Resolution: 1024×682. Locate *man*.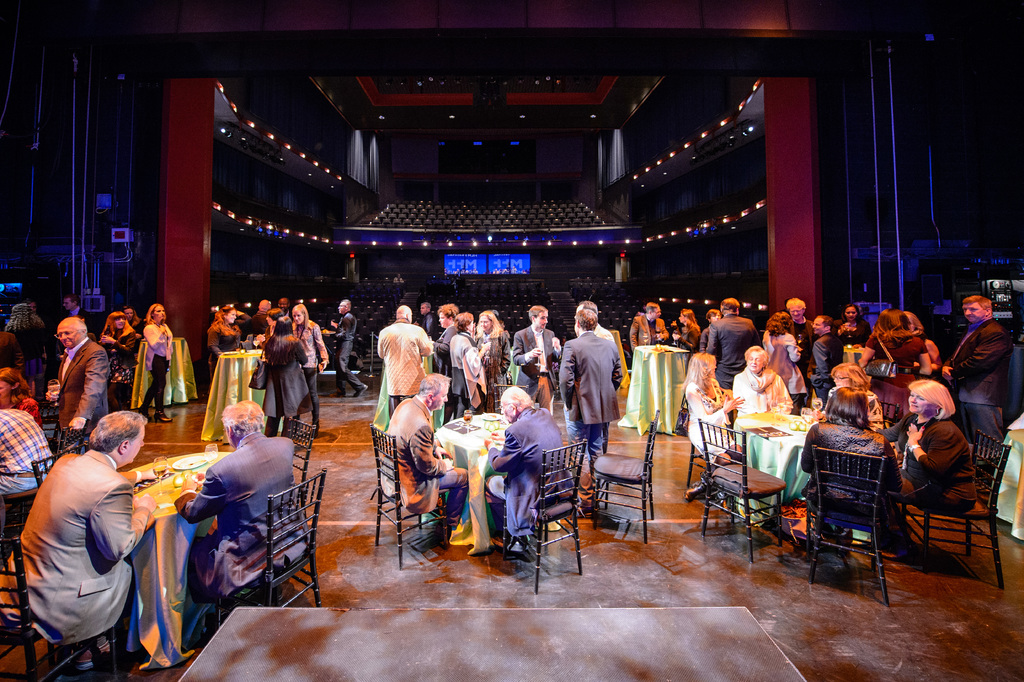
crop(278, 297, 292, 314).
